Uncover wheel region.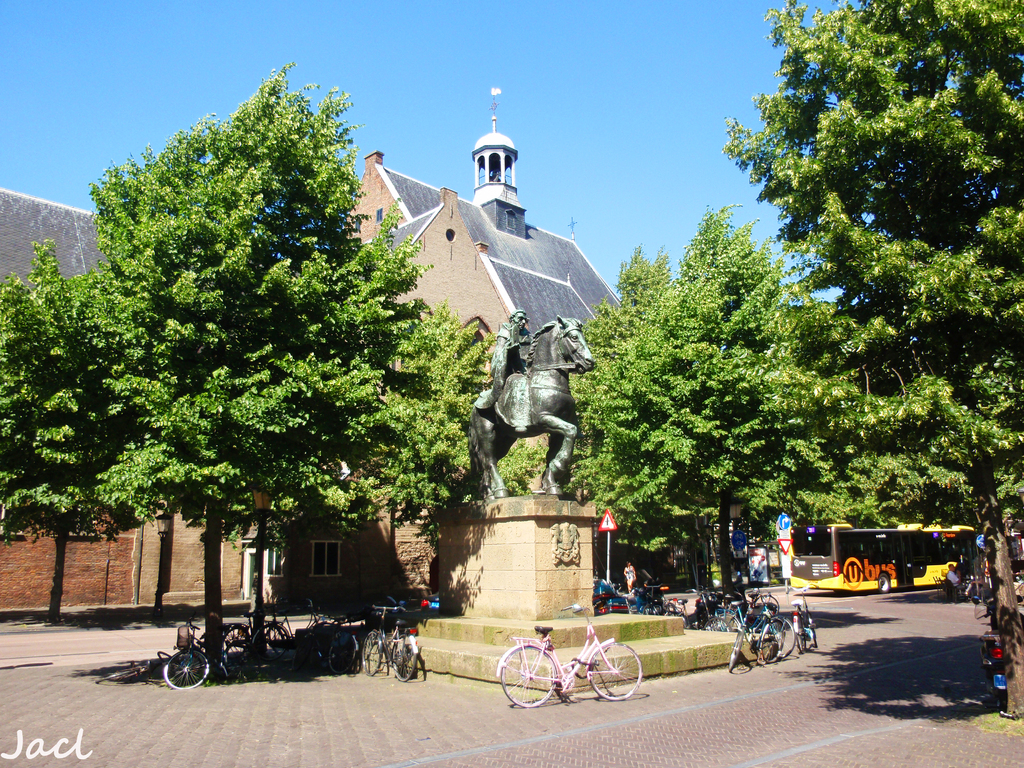
Uncovered: rect(751, 593, 779, 614).
